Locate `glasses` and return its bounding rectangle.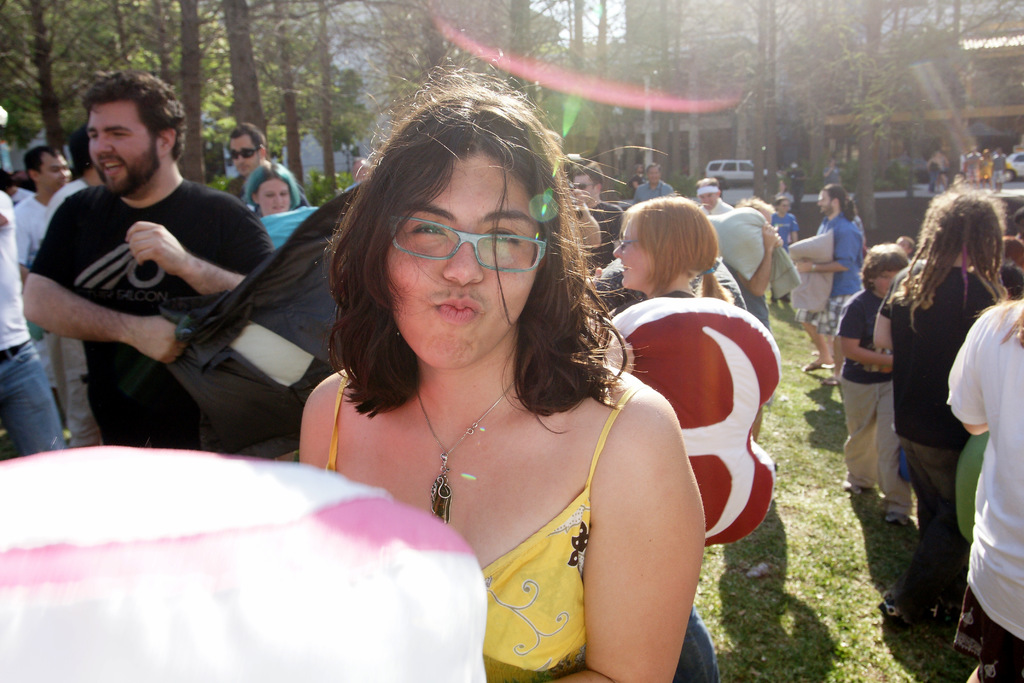
x1=616 y1=238 x2=640 y2=252.
